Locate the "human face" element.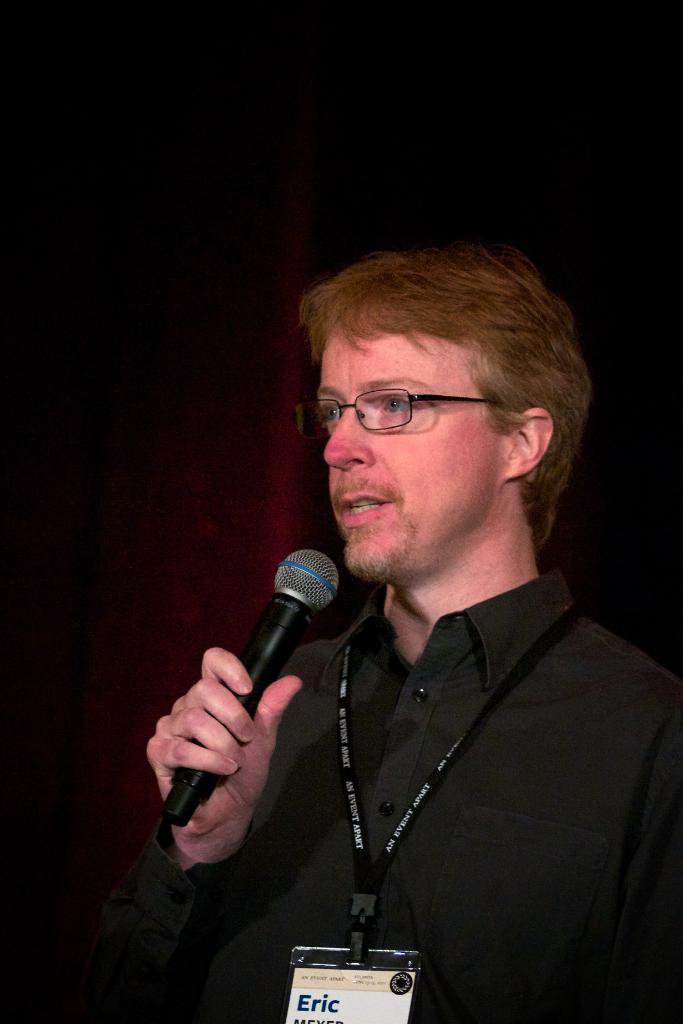
Element bbox: [317, 326, 508, 582].
